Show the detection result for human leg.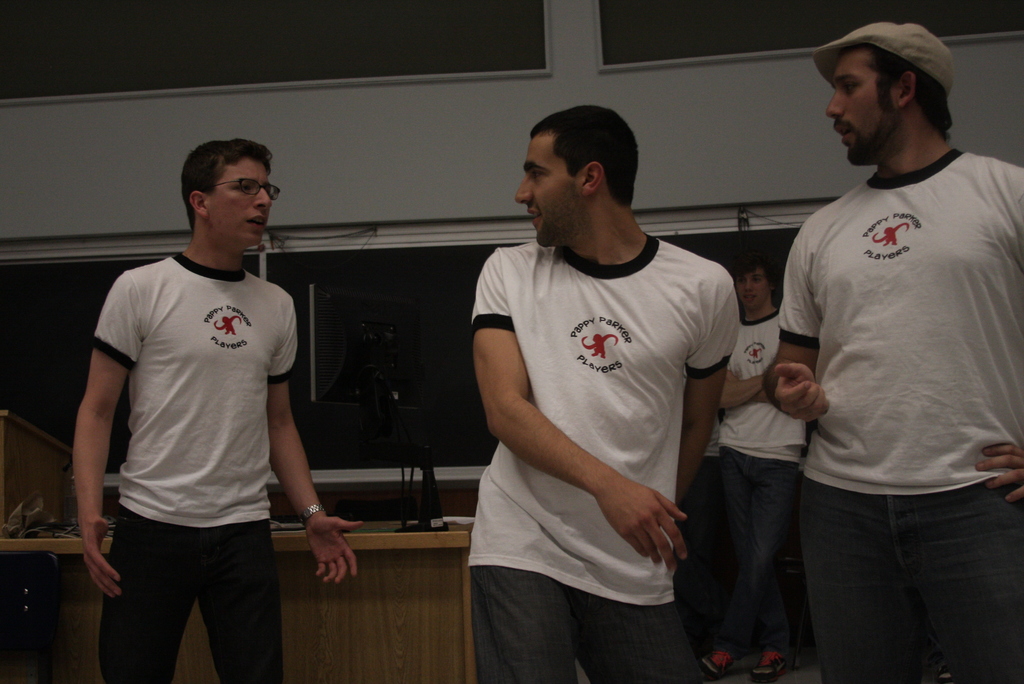
x1=929 y1=485 x2=1018 y2=678.
